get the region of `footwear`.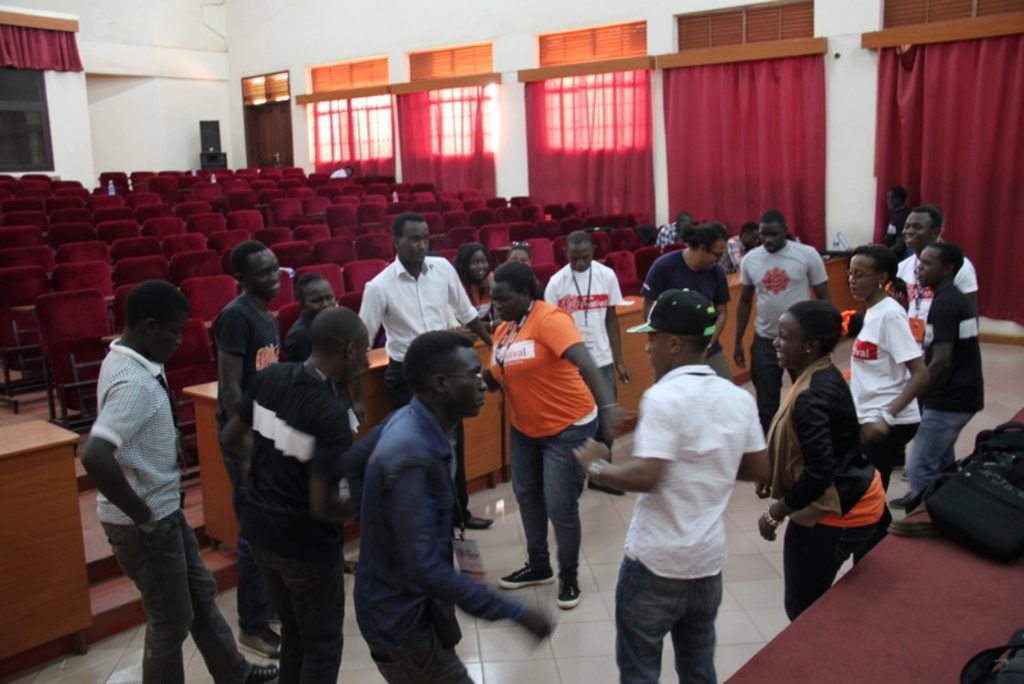
236,628,282,657.
